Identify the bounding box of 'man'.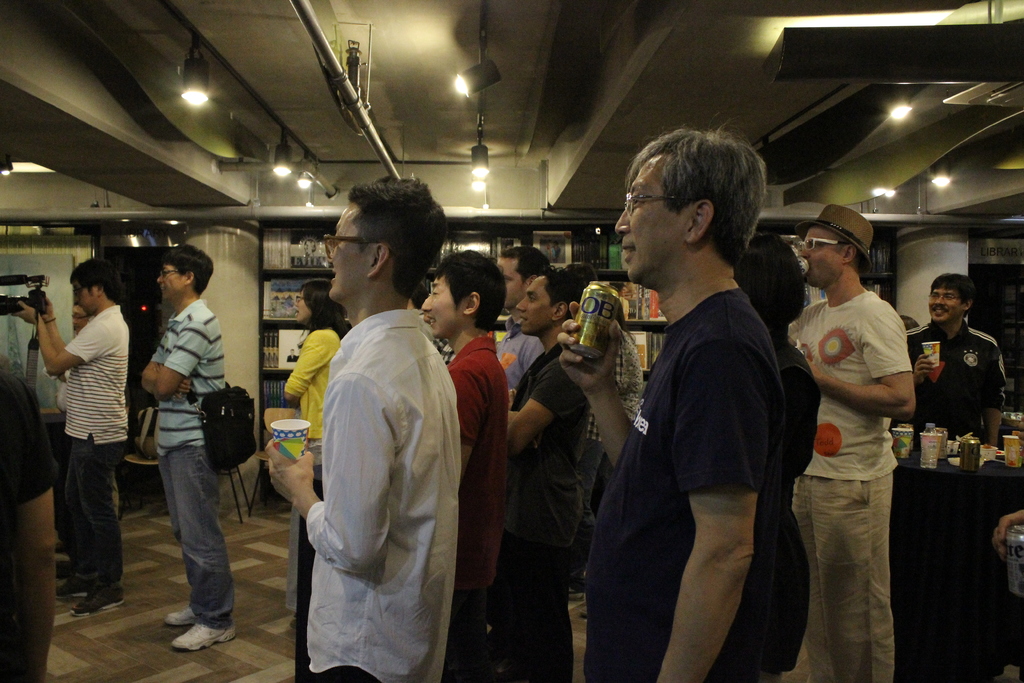
506/267/589/682.
